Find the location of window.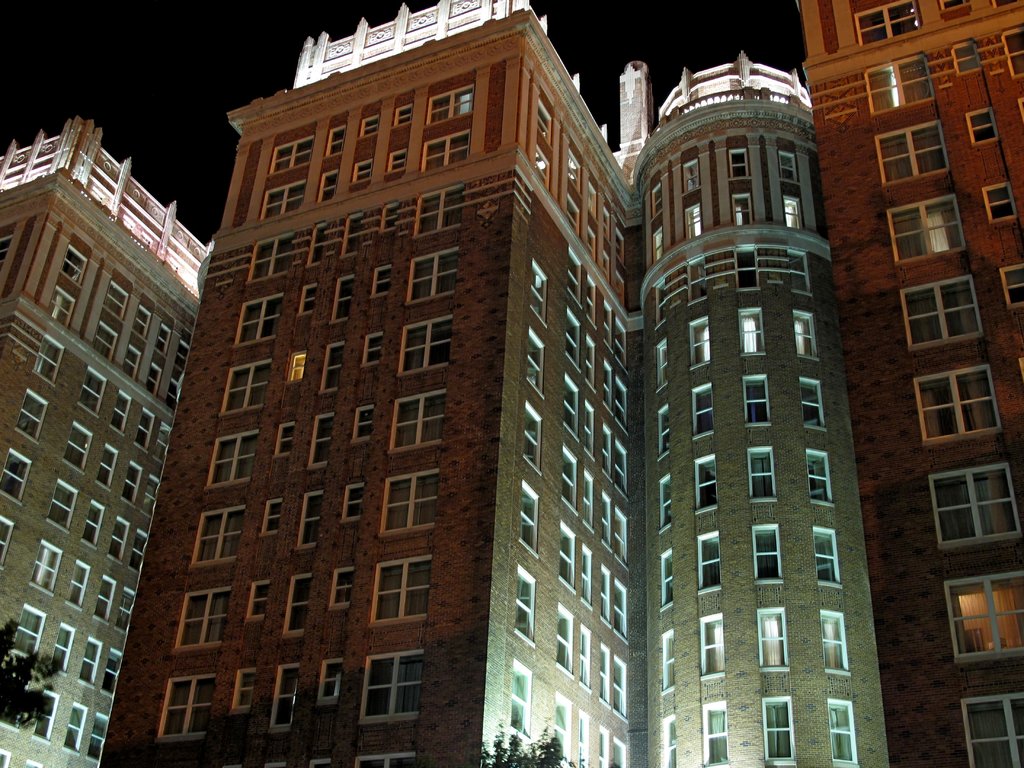
Location: rect(260, 182, 306, 218).
